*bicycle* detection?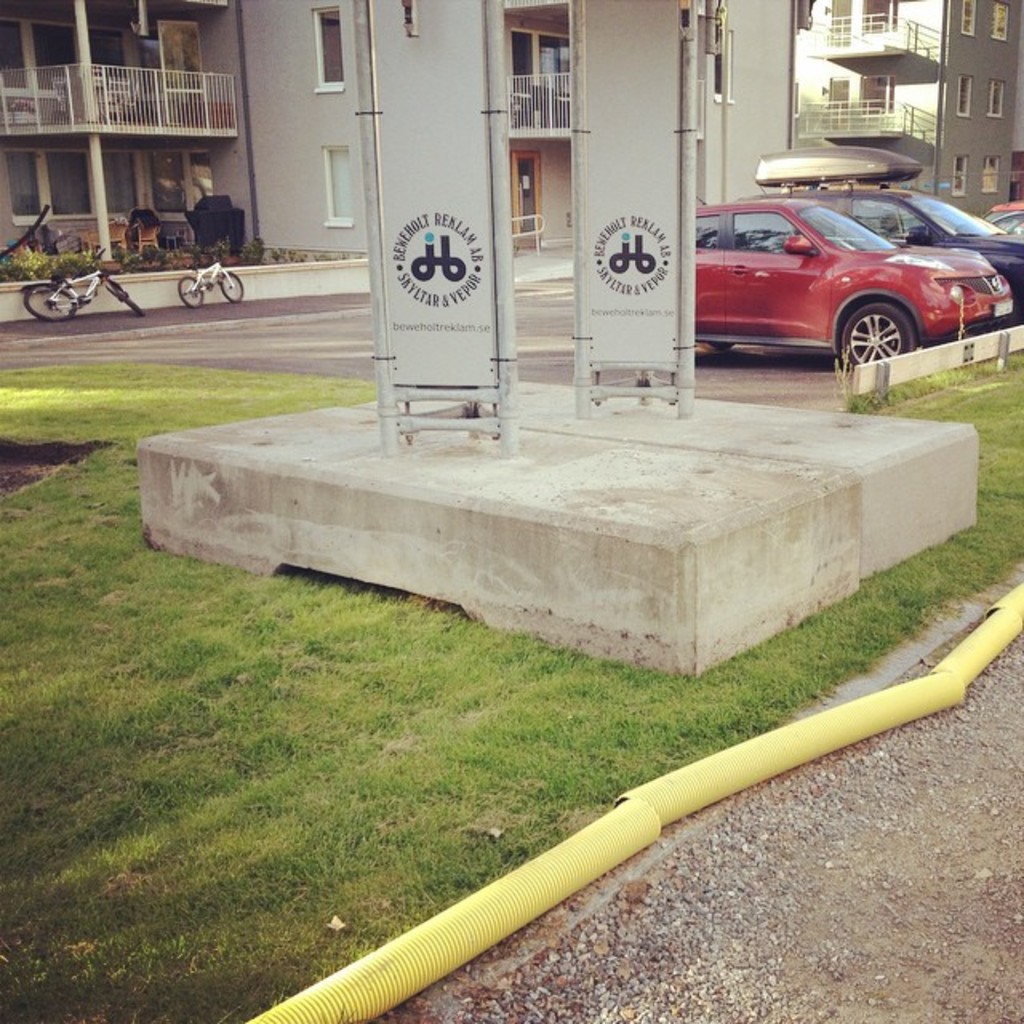
locate(179, 258, 245, 307)
